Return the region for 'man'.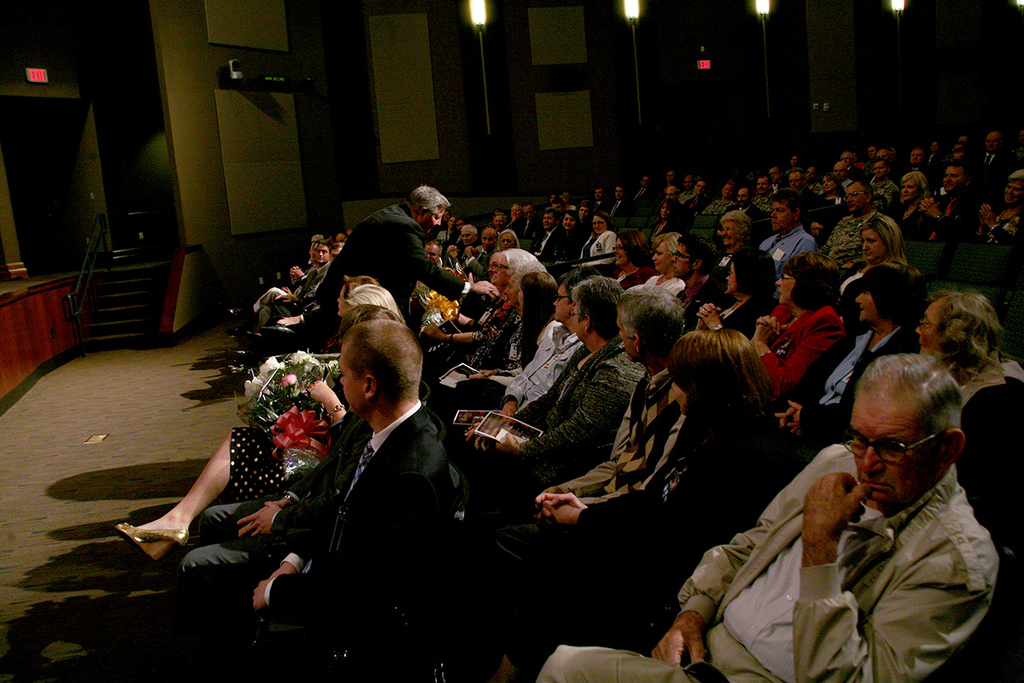
[x1=761, y1=187, x2=823, y2=312].
